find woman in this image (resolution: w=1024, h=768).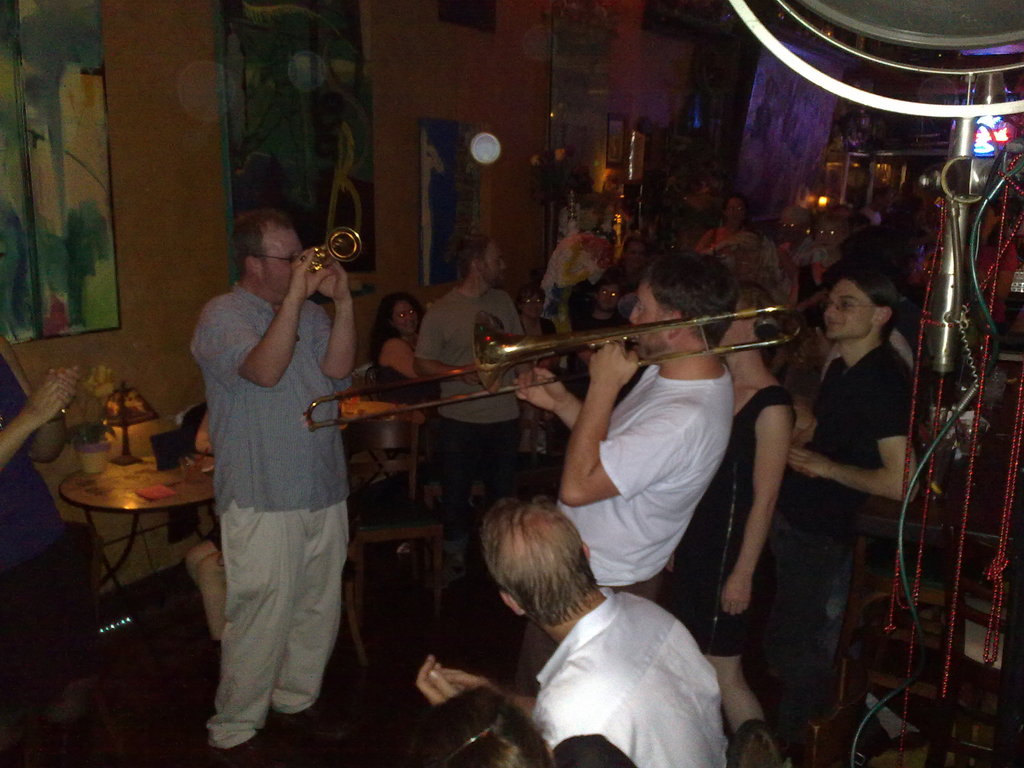
locate(410, 684, 556, 767).
